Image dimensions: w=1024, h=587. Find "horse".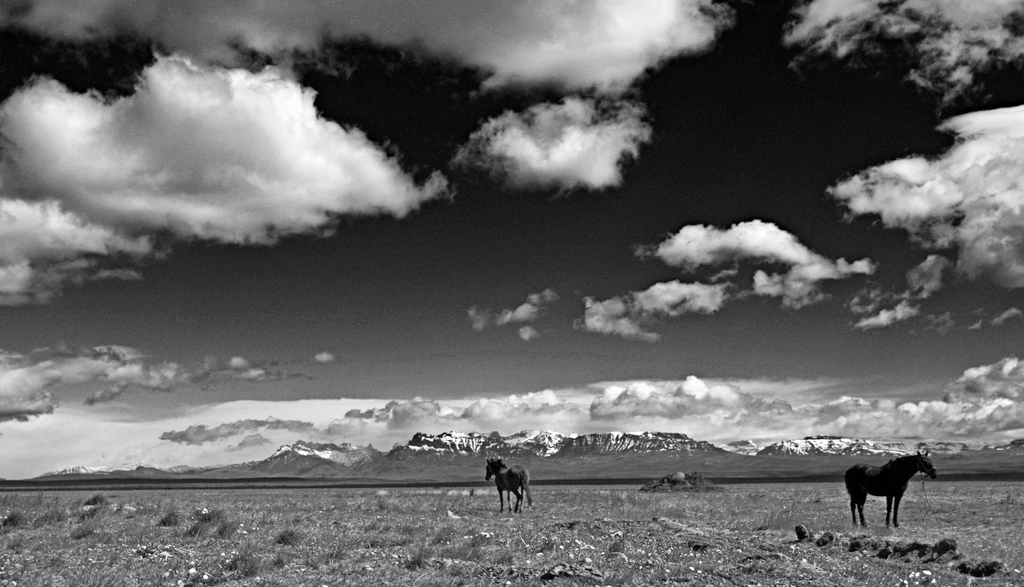
(840, 451, 942, 533).
